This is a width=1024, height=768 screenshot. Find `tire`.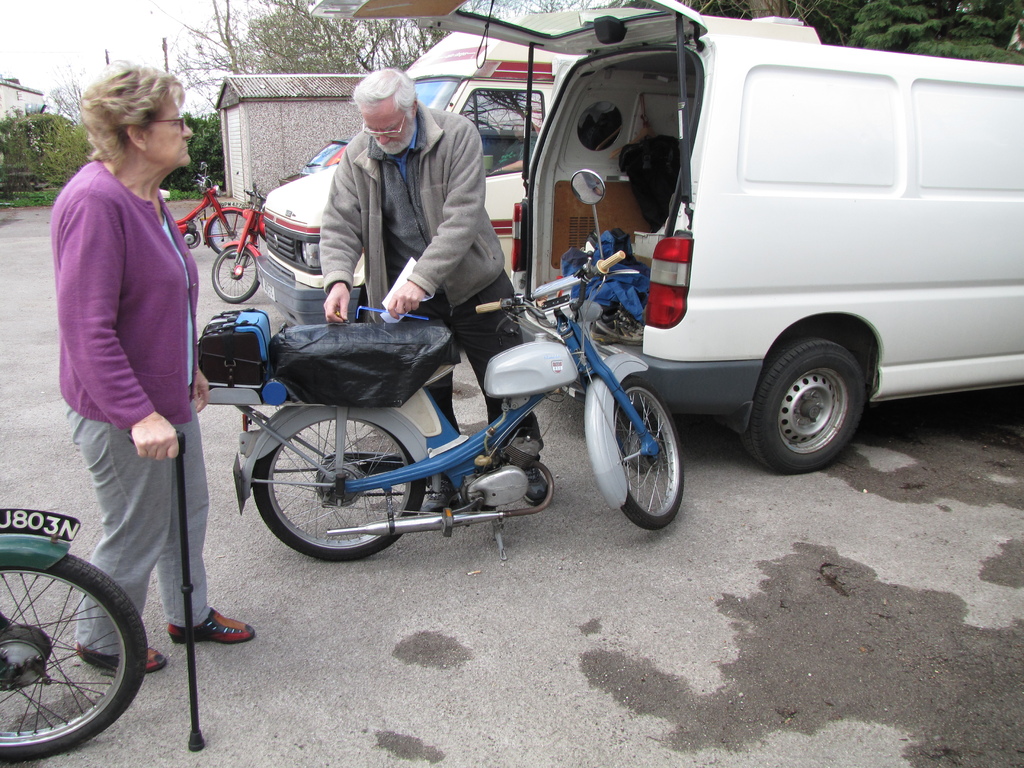
Bounding box: <bbox>211, 243, 259, 303</bbox>.
